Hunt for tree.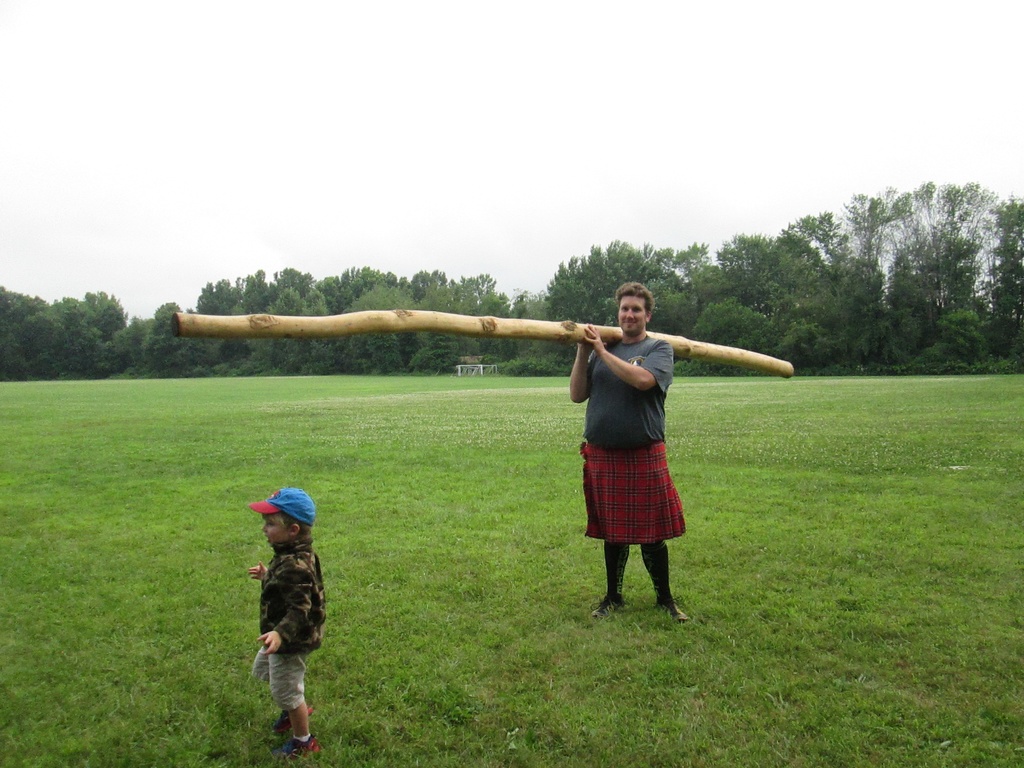
Hunted down at [313,262,514,371].
